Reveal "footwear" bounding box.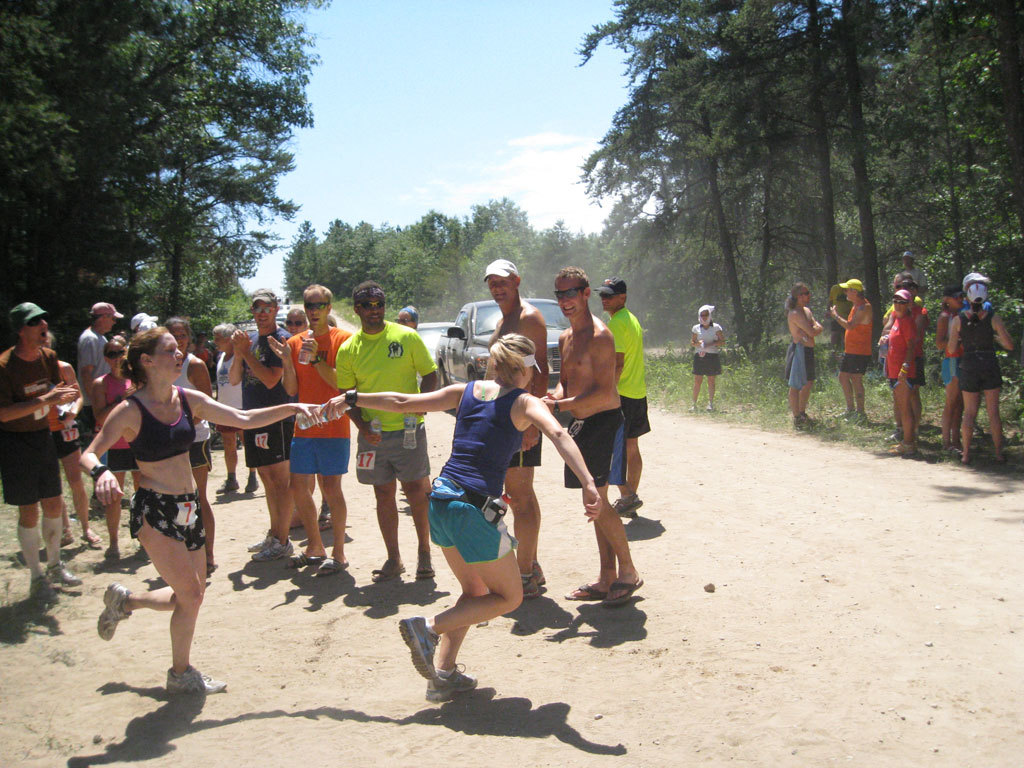
Revealed: 167:660:229:697.
